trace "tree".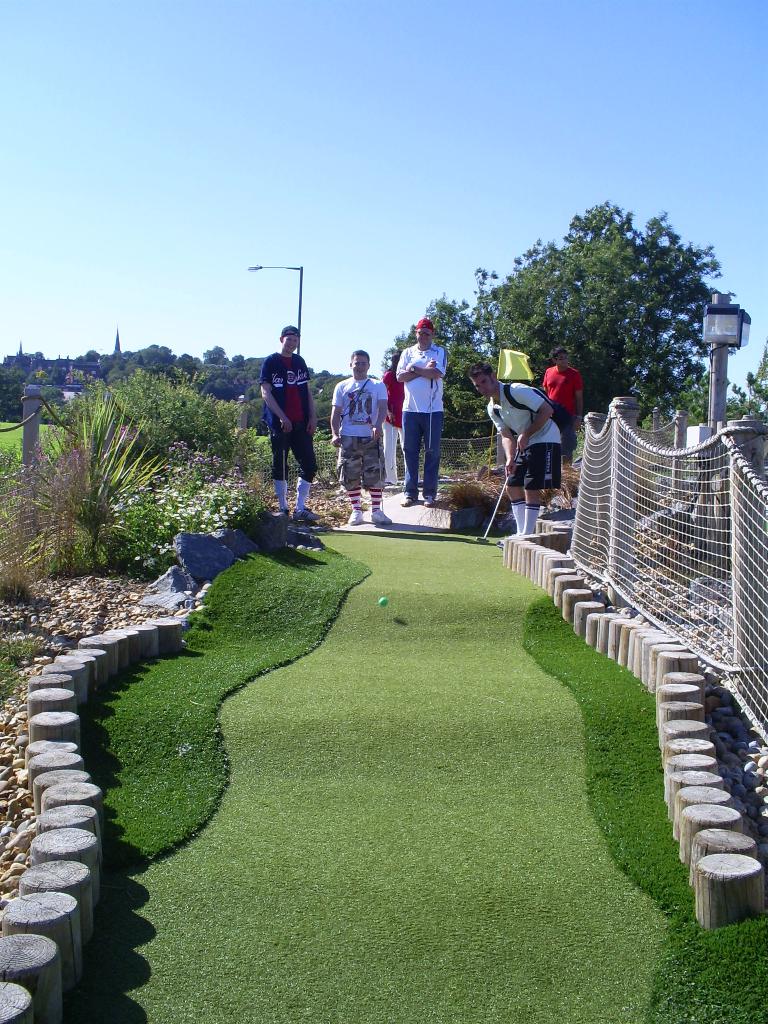
Traced to {"left": 367, "top": 285, "right": 506, "bottom": 421}.
